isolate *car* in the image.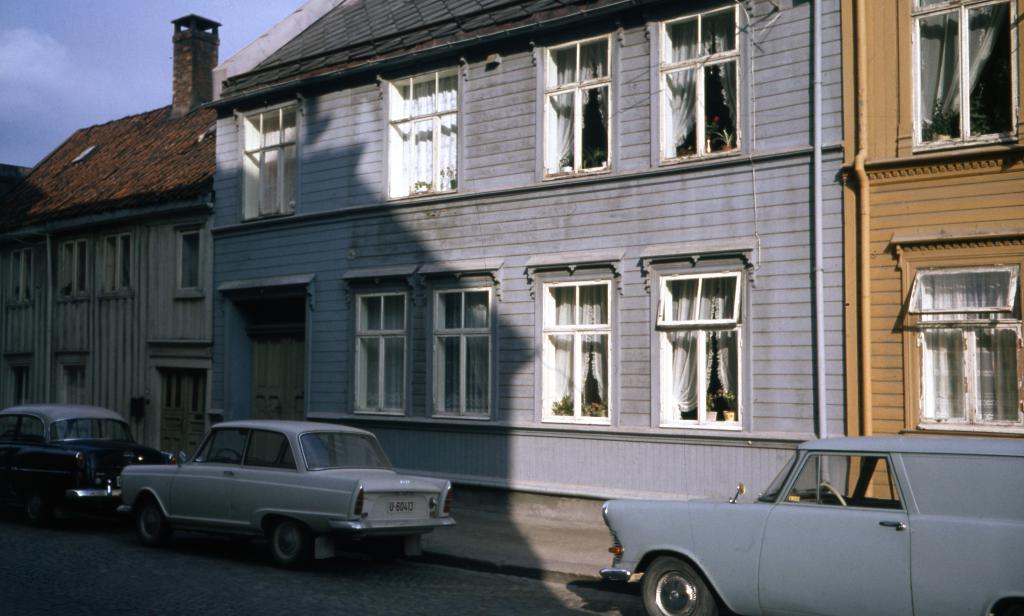
Isolated region: select_region(111, 422, 456, 579).
